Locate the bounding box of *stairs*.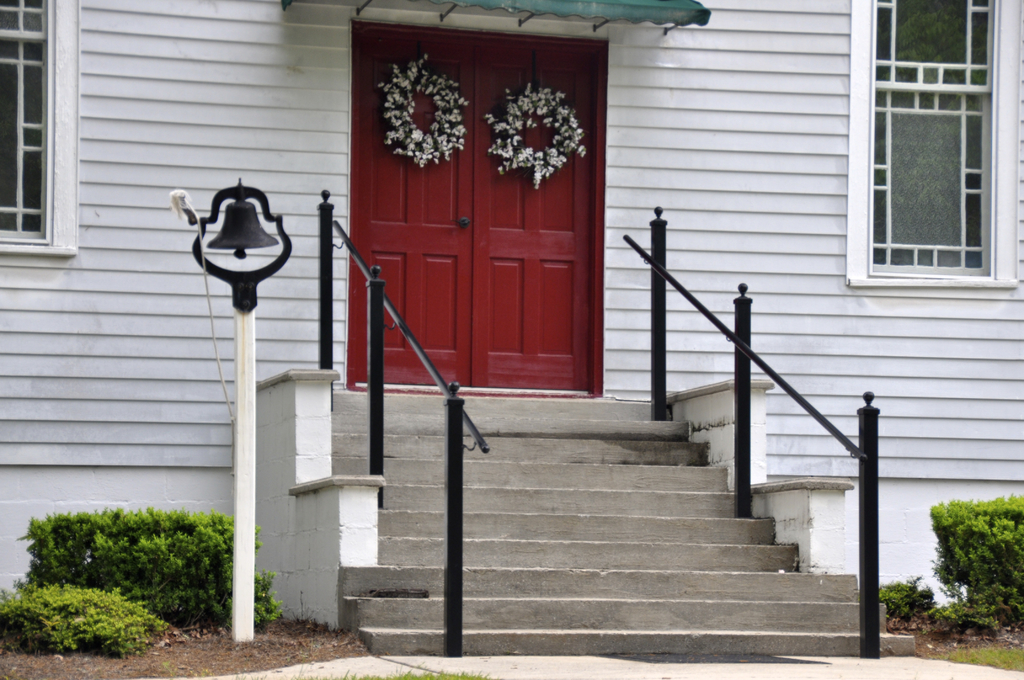
Bounding box: {"left": 330, "top": 381, "right": 919, "bottom": 660}.
